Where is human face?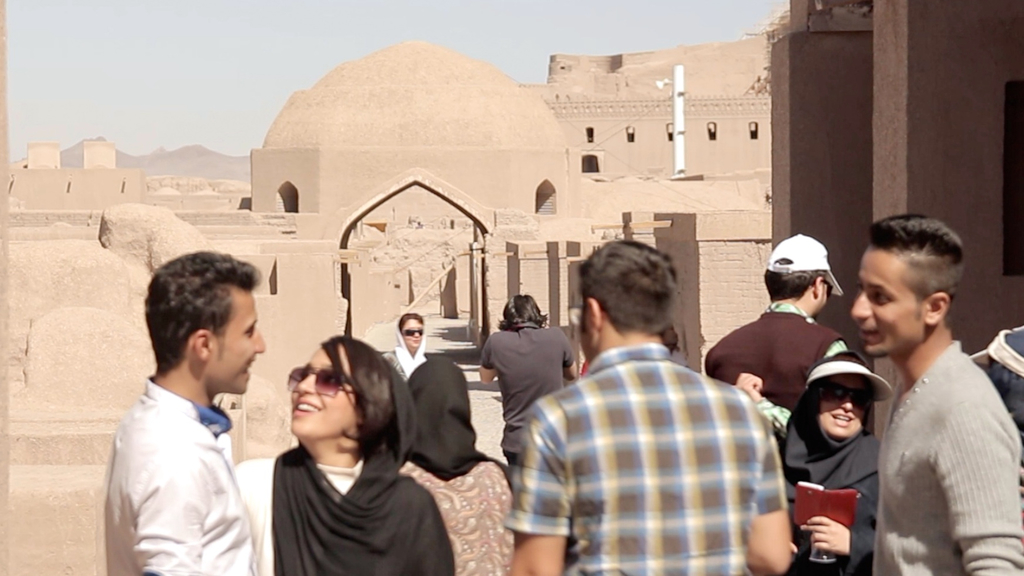
box(816, 371, 860, 440).
